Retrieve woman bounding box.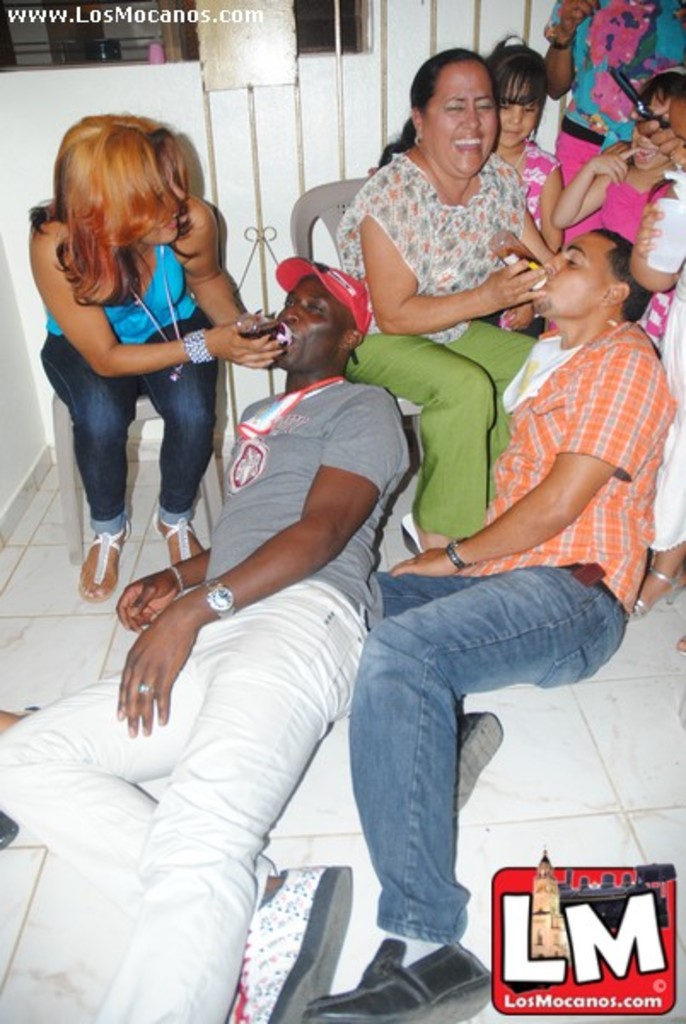
Bounding box: [532, 0, 684, 247].
